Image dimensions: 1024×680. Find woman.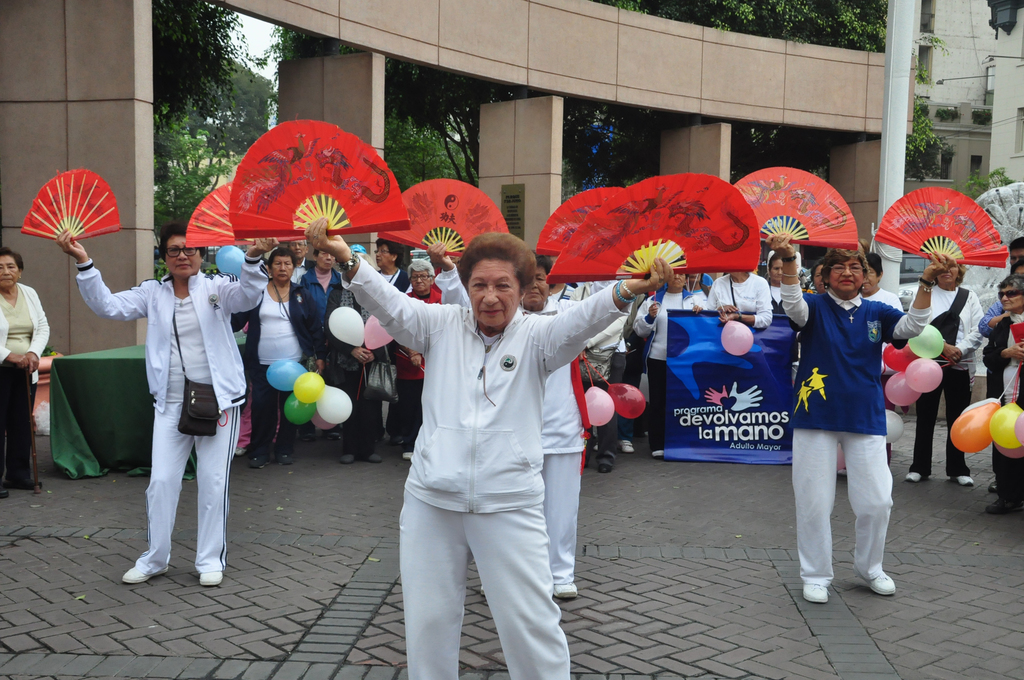
pyautogui.locateOnScreen(899, 259, 997, 485).
